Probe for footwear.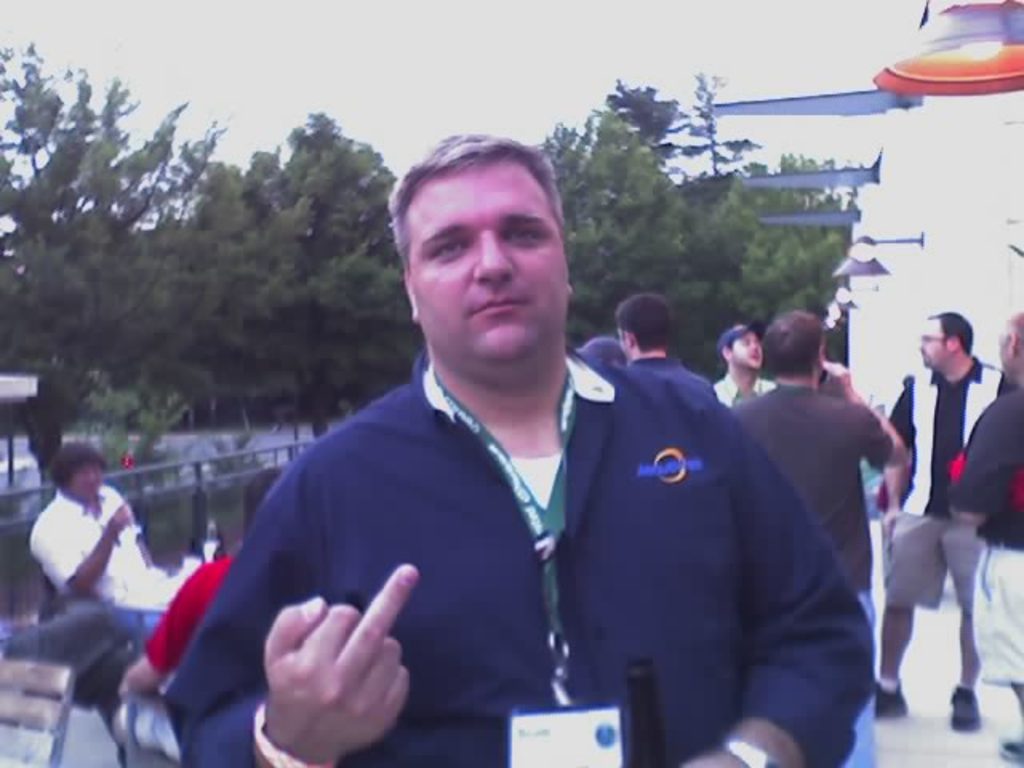
Probe result: box(872, 678, 910, 718).
